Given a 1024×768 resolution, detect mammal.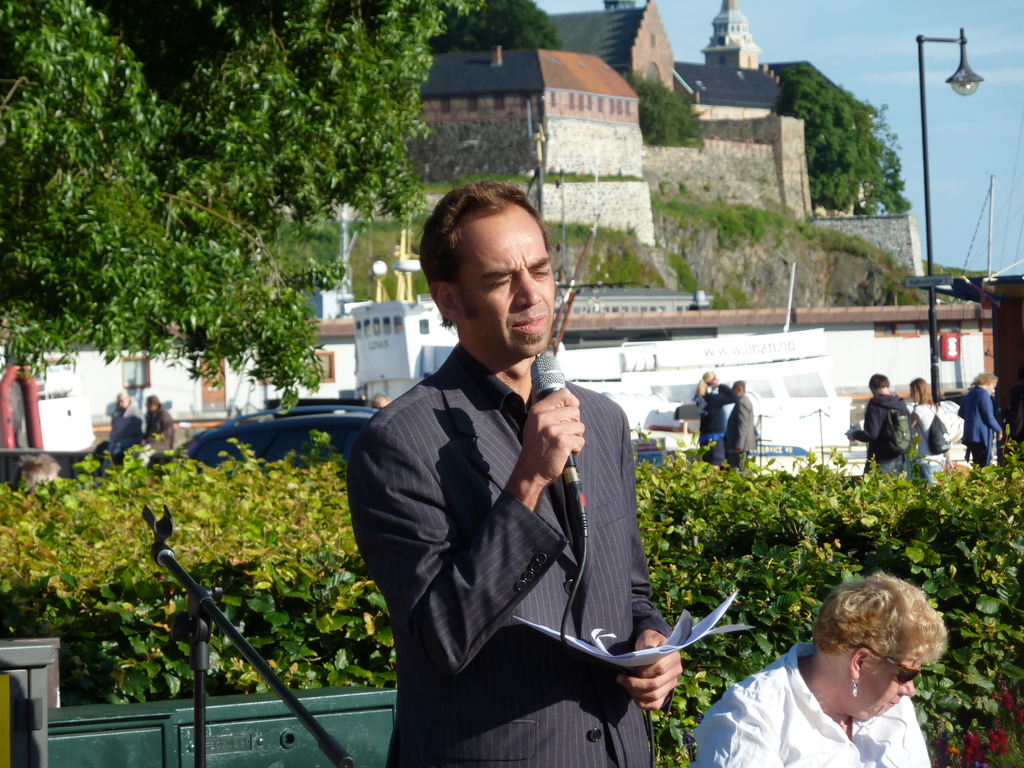
(371, 394, 395, 408).
